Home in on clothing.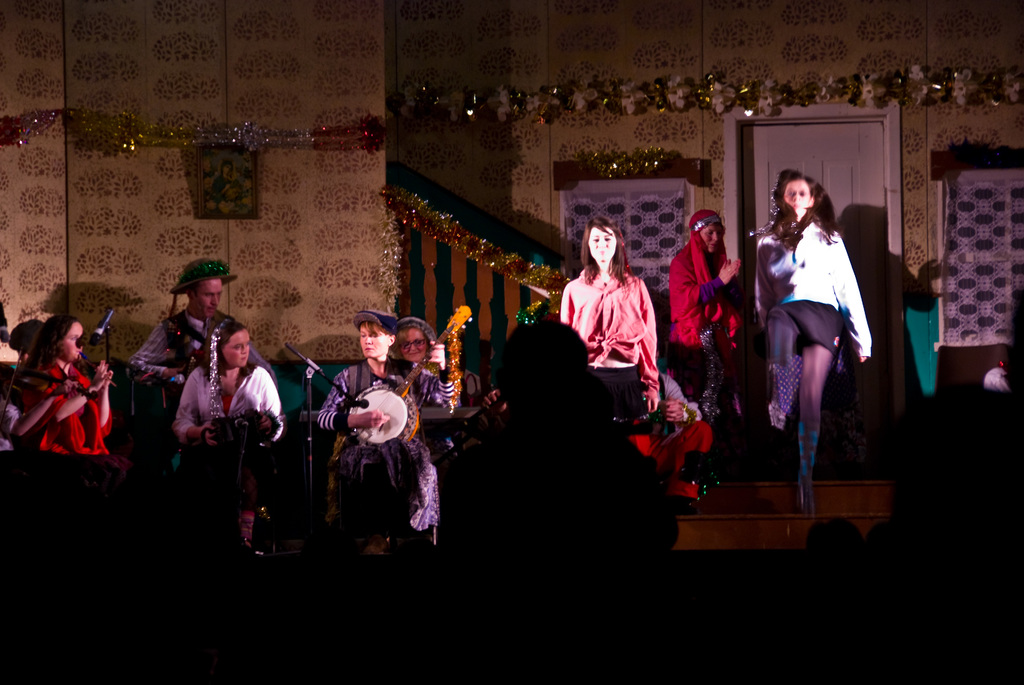
Homed in at (left=177, top=358, right=284, bottom=453).
